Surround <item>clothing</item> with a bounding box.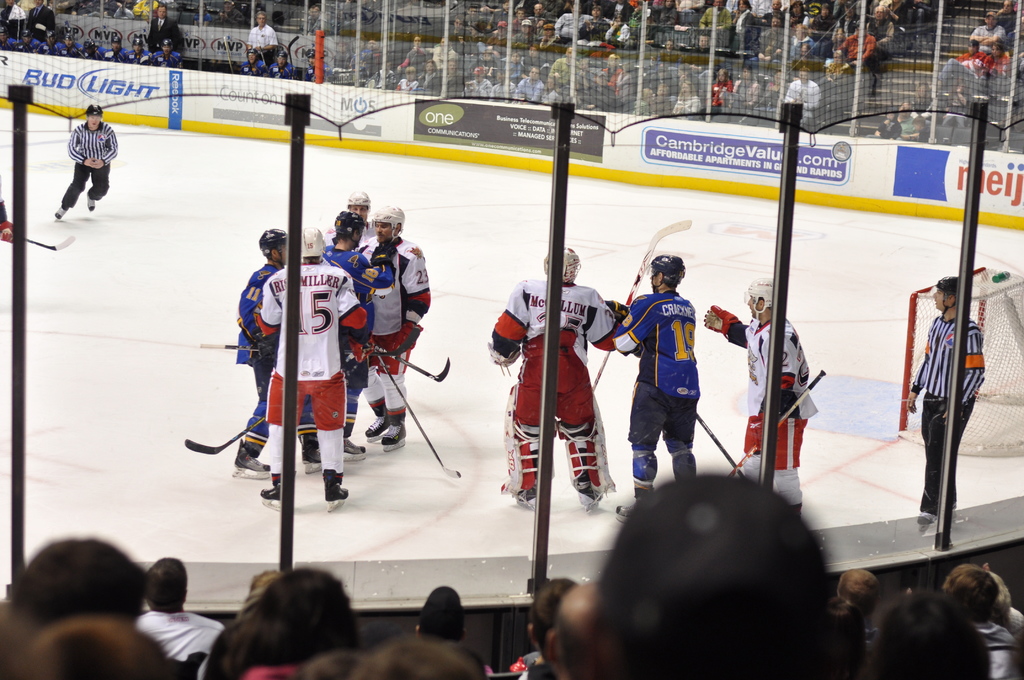
[x1=150, y1=16, x2=181, y2=53].
